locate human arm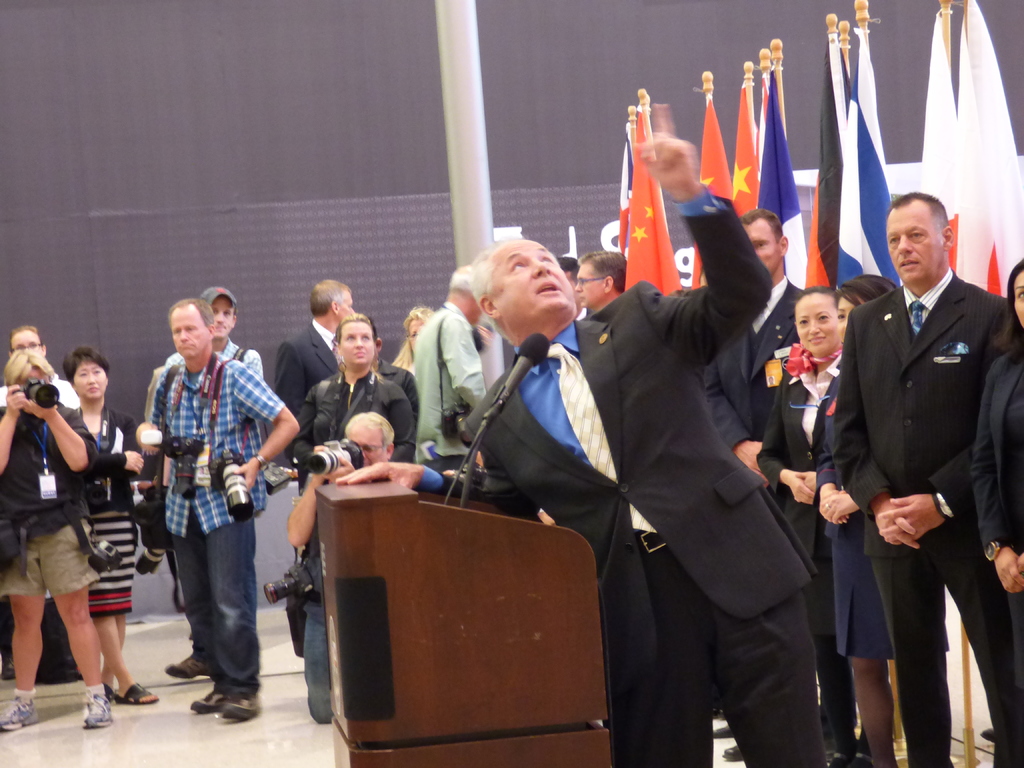
<box>339,392,546,516</box>
